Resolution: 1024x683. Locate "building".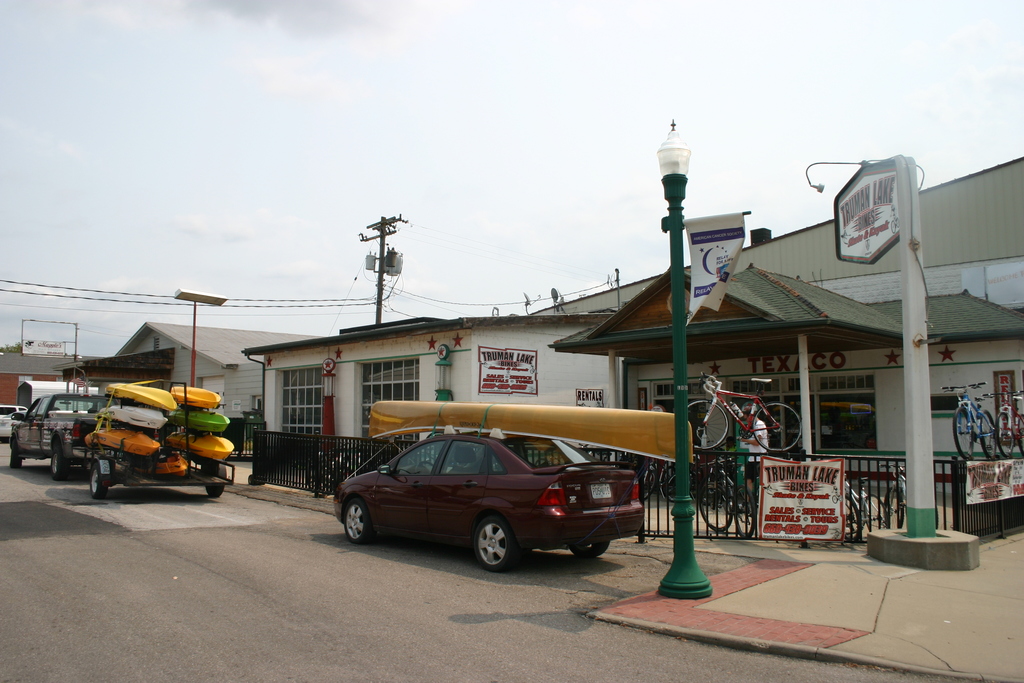
x1=547, y1=154, x2=1023, y2=502.
